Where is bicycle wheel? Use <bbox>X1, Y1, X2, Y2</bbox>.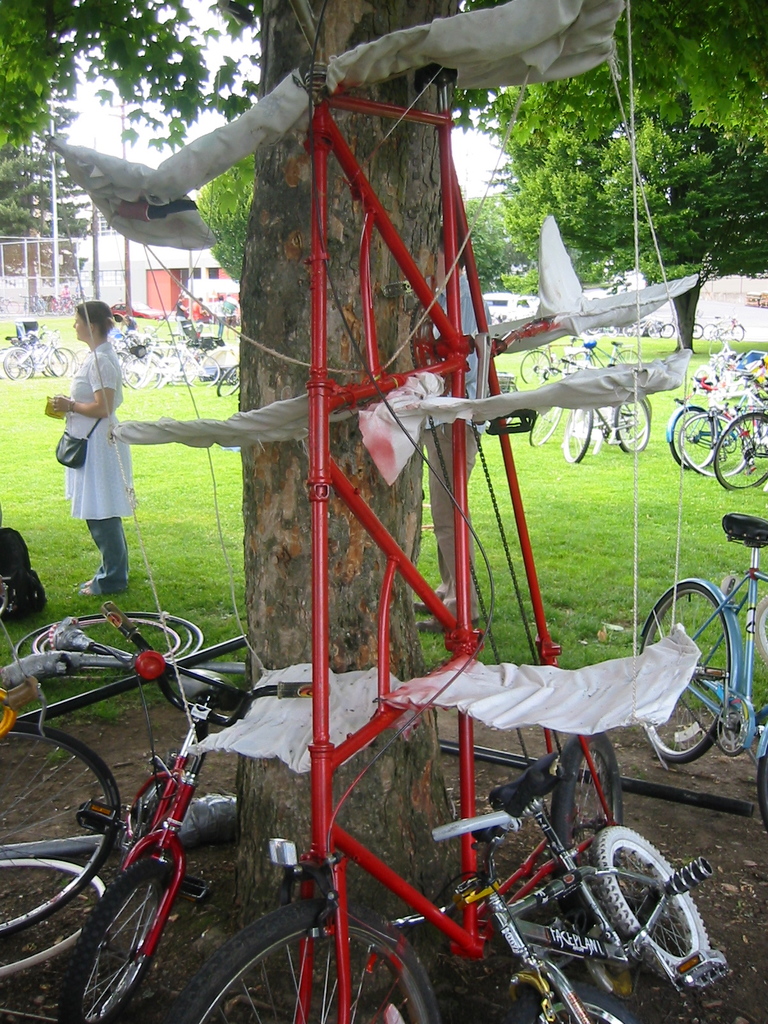
<bbox>639, 580, 735, 764</bbox>.
